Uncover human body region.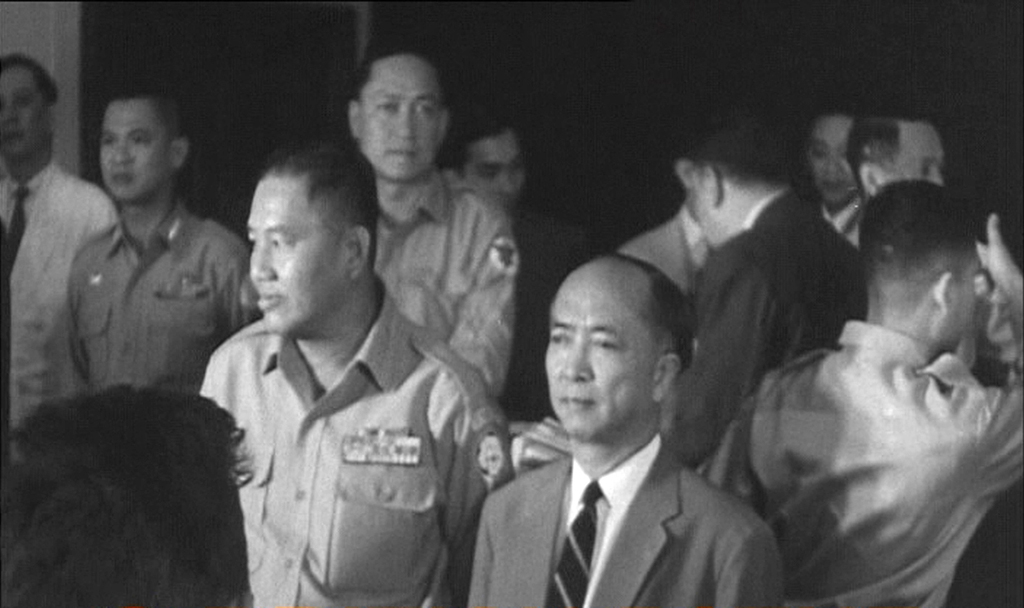
Uncovered: region(377, 177, 514, 393).
